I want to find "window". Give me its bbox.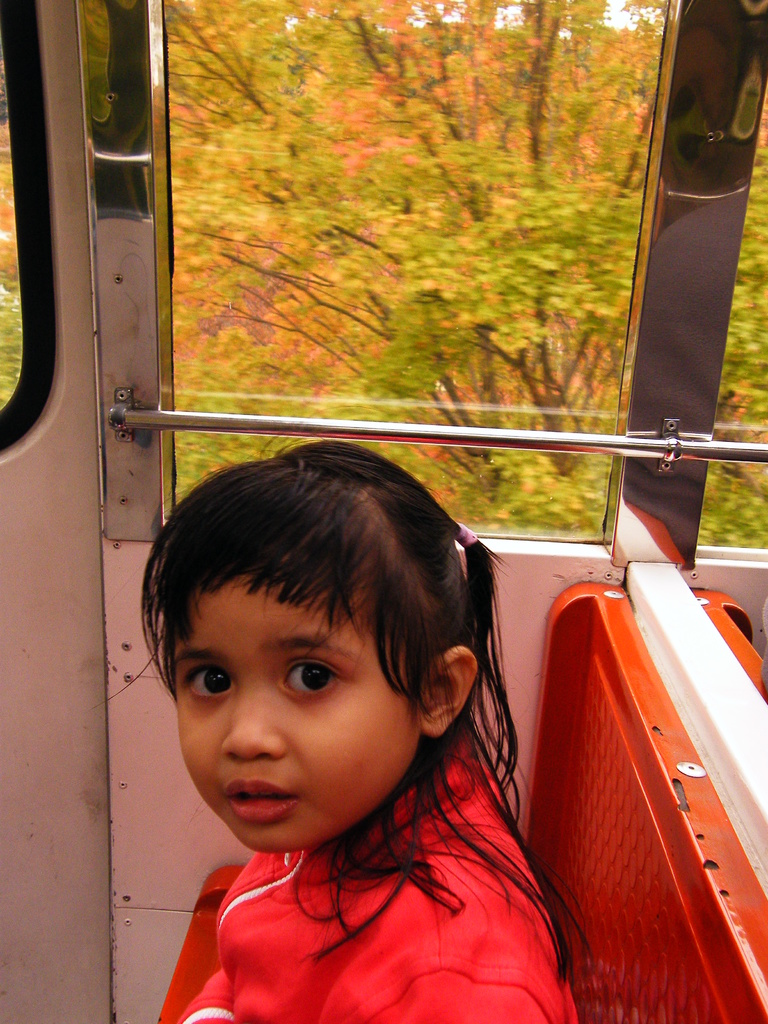
bbox=[703, 89, 767, 564].
